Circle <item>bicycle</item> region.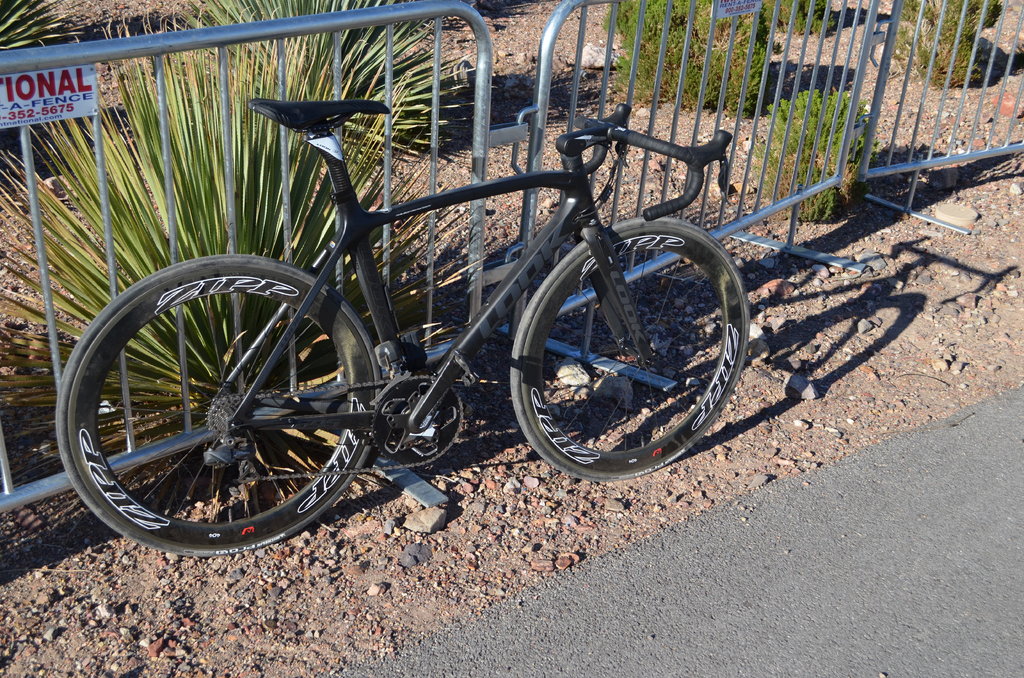
Region: box=[51, 97, 751, 561].
